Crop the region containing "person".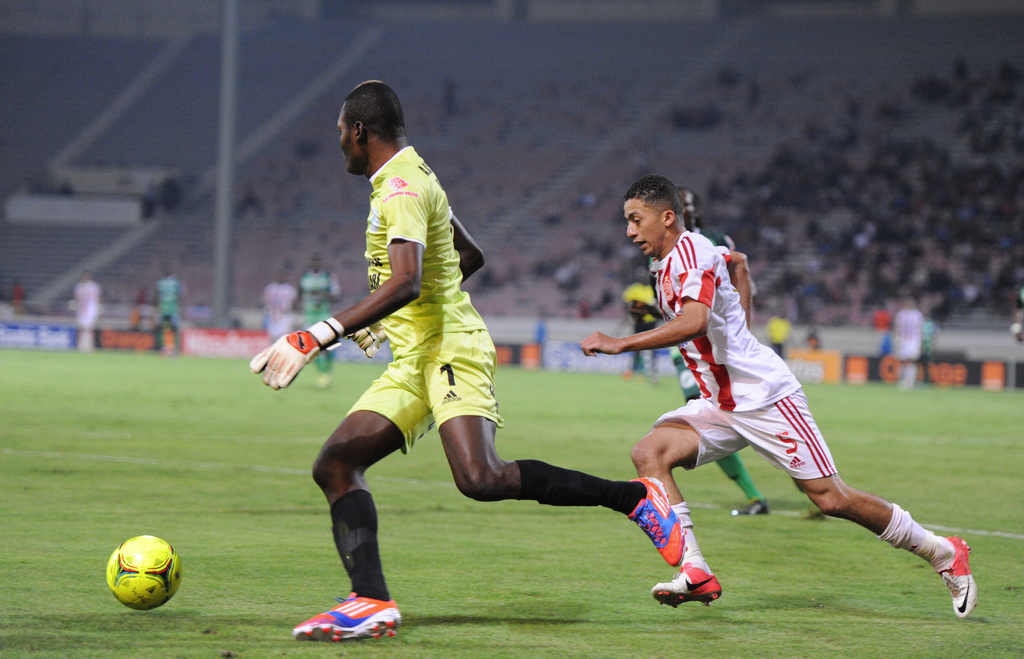
Crop region: 891, 295, 923, 390.
